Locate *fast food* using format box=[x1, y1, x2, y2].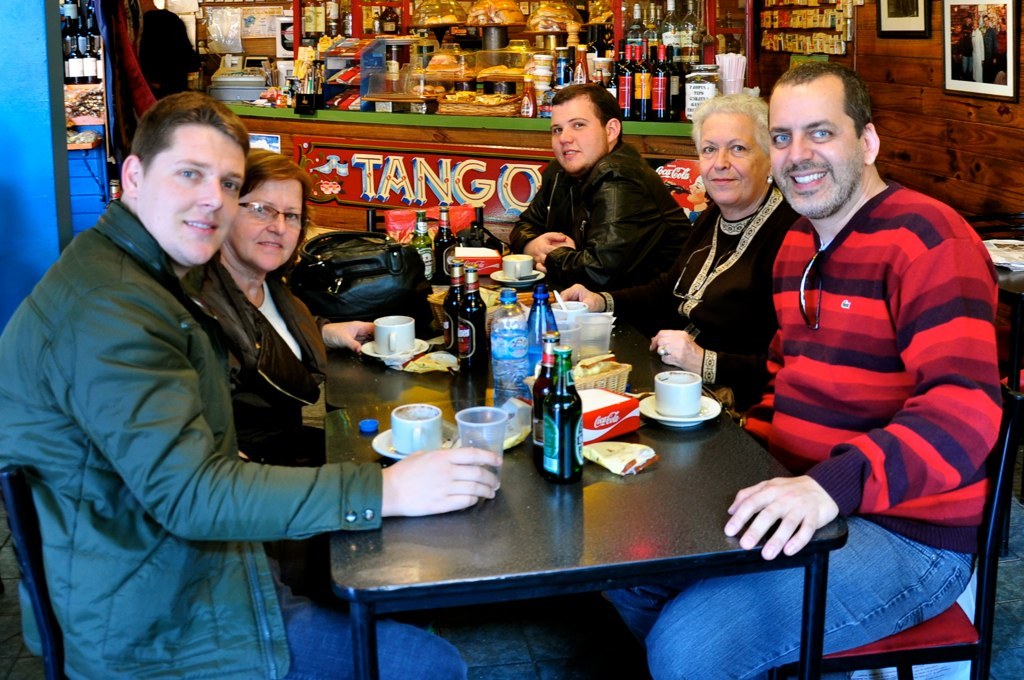
box=[464, 2, 518, 26].
